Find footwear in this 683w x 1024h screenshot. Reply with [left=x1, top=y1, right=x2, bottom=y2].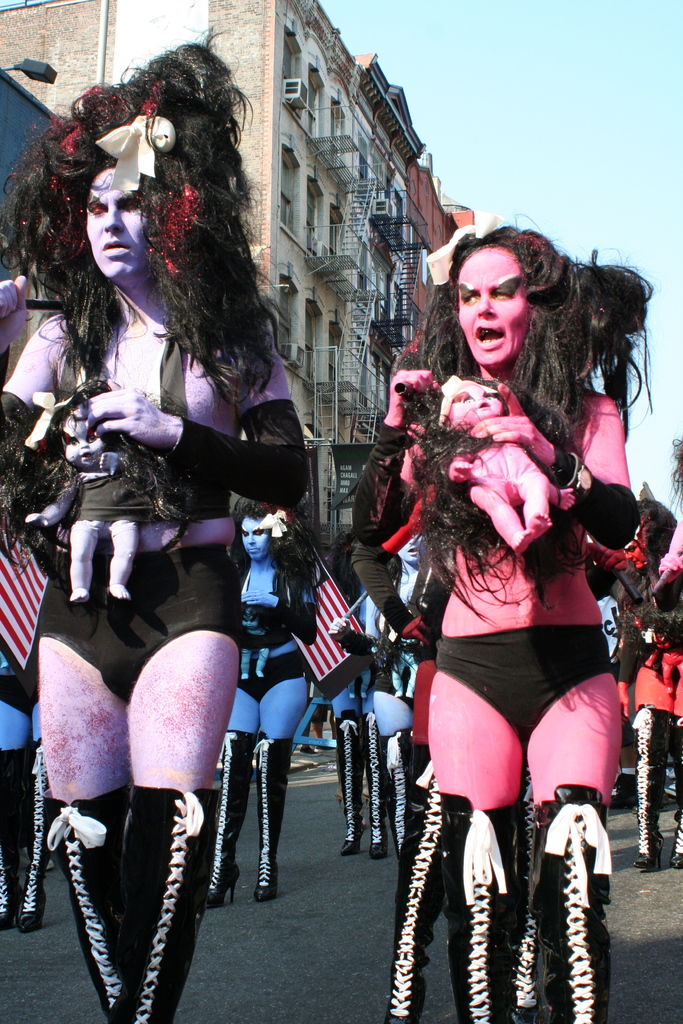
[left=13, top=732, right=55, bottom=930].
